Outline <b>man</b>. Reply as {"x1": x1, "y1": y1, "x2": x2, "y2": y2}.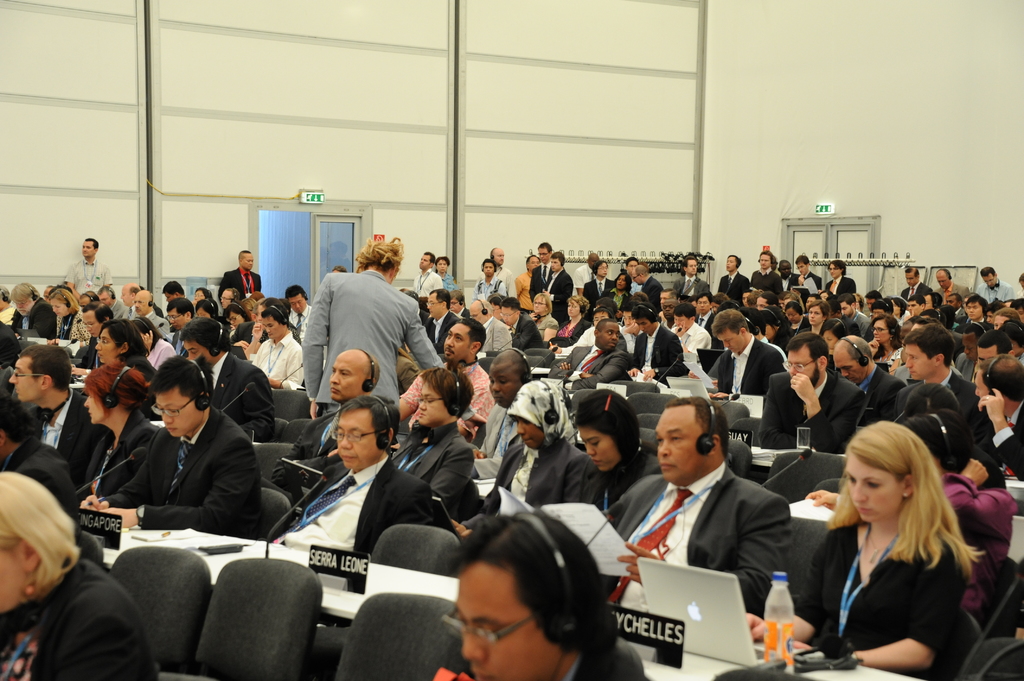
{"x1": 468, "y1": 299, "x2": 516, "y2": 354}.
